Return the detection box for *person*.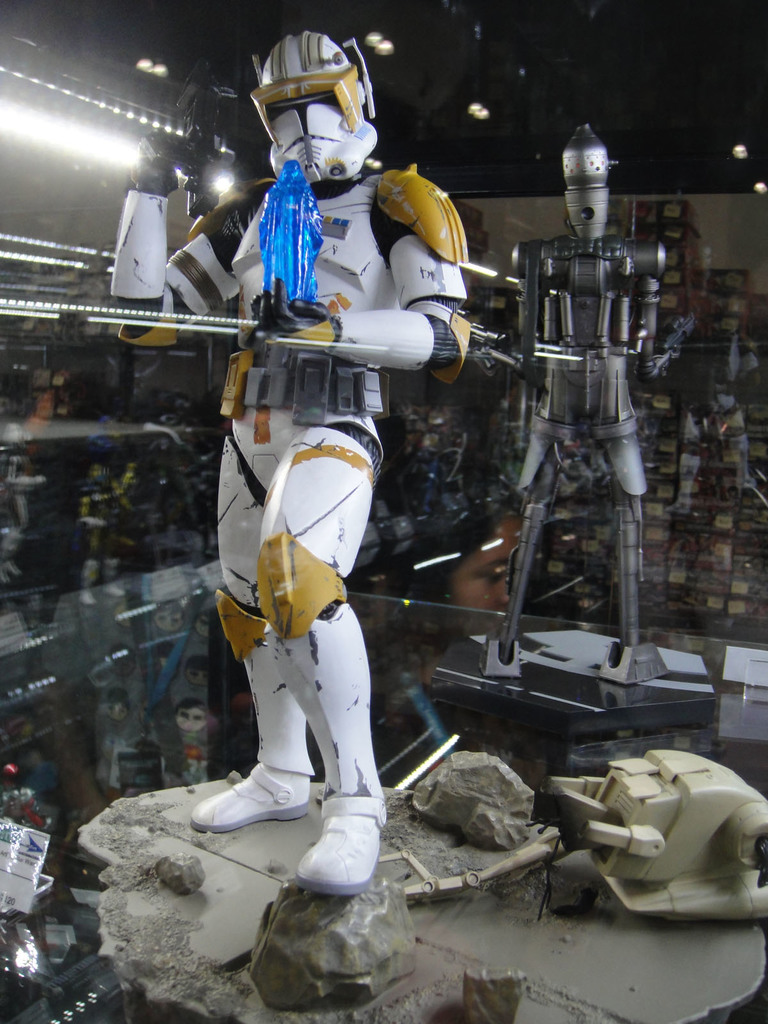
rect(112, 20, 465, 897).
